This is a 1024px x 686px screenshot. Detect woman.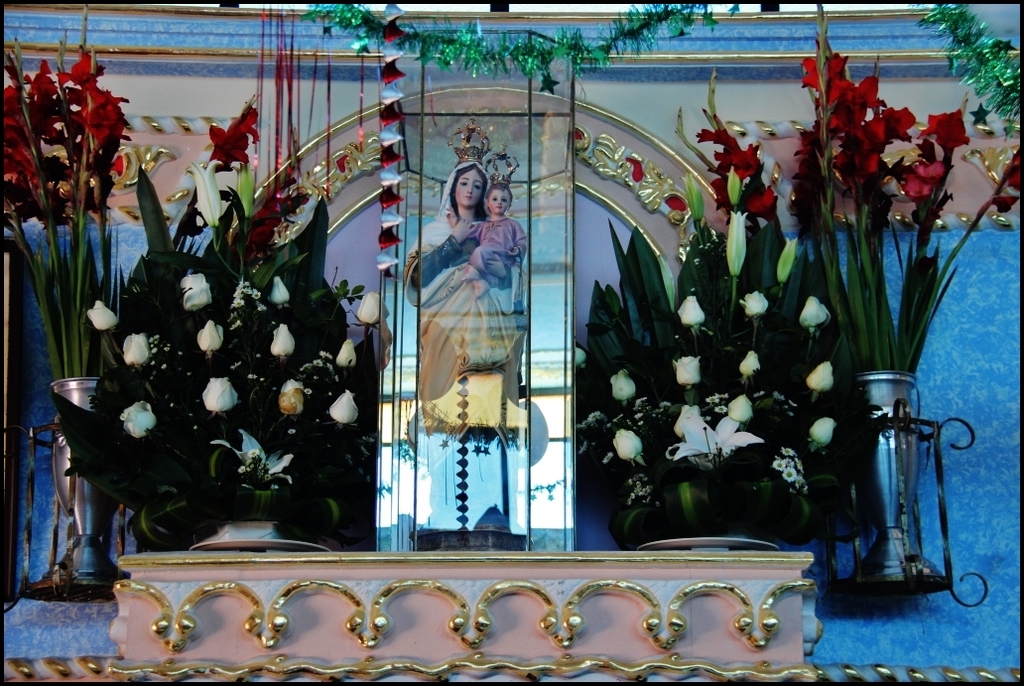
detection(405, 149, 526, 539).
